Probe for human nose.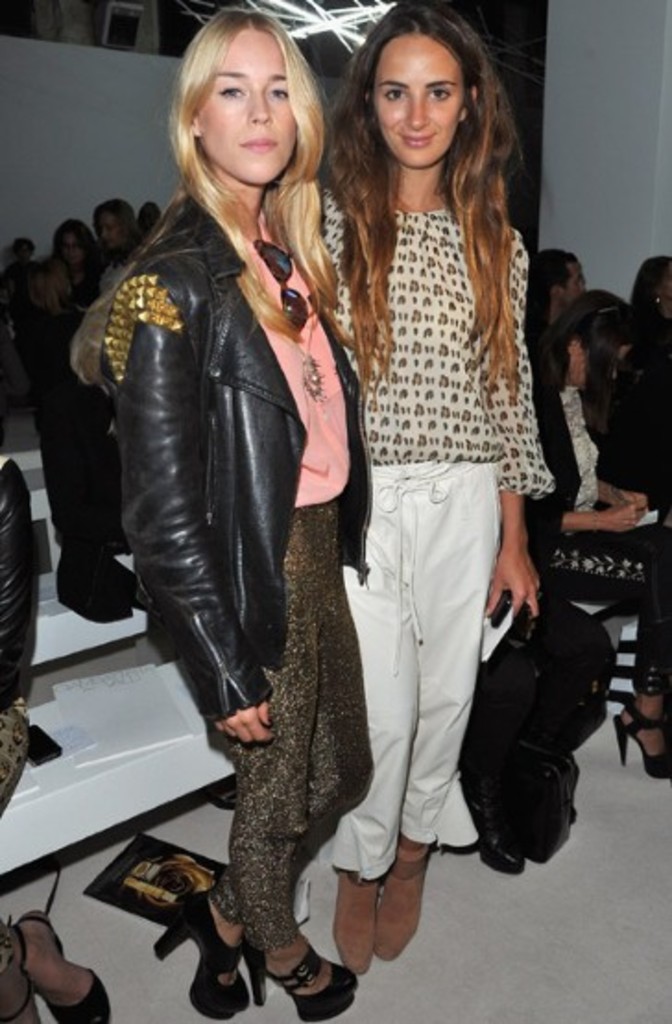
Probe result: <bbox>100, 223, 107, 240</bbox>.
